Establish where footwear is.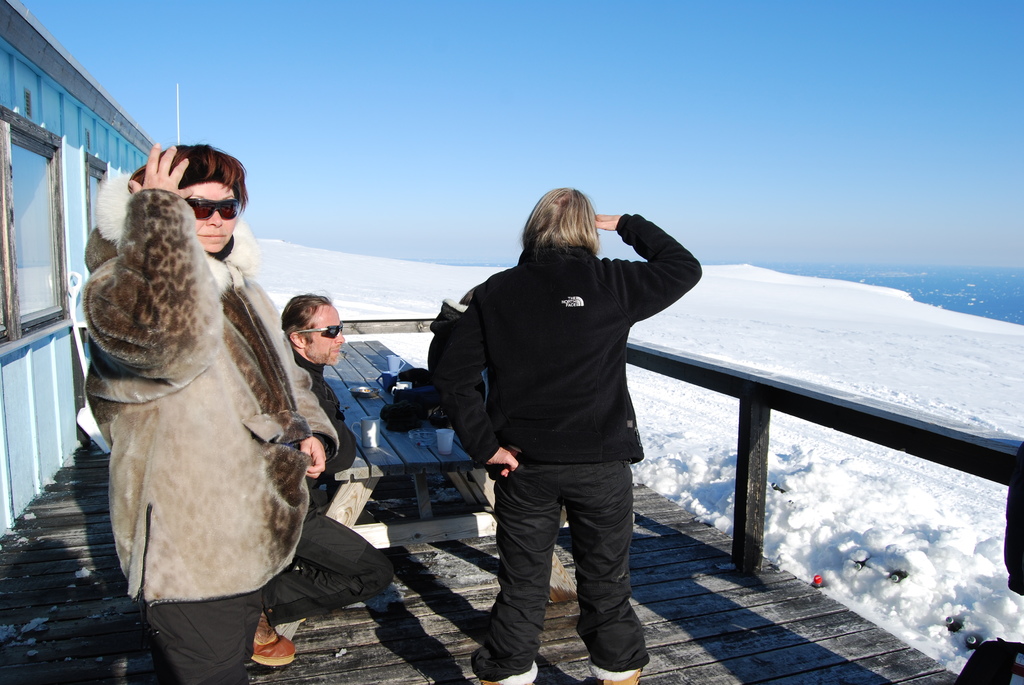
Established at l=586, t=663, r=640, b=684.
